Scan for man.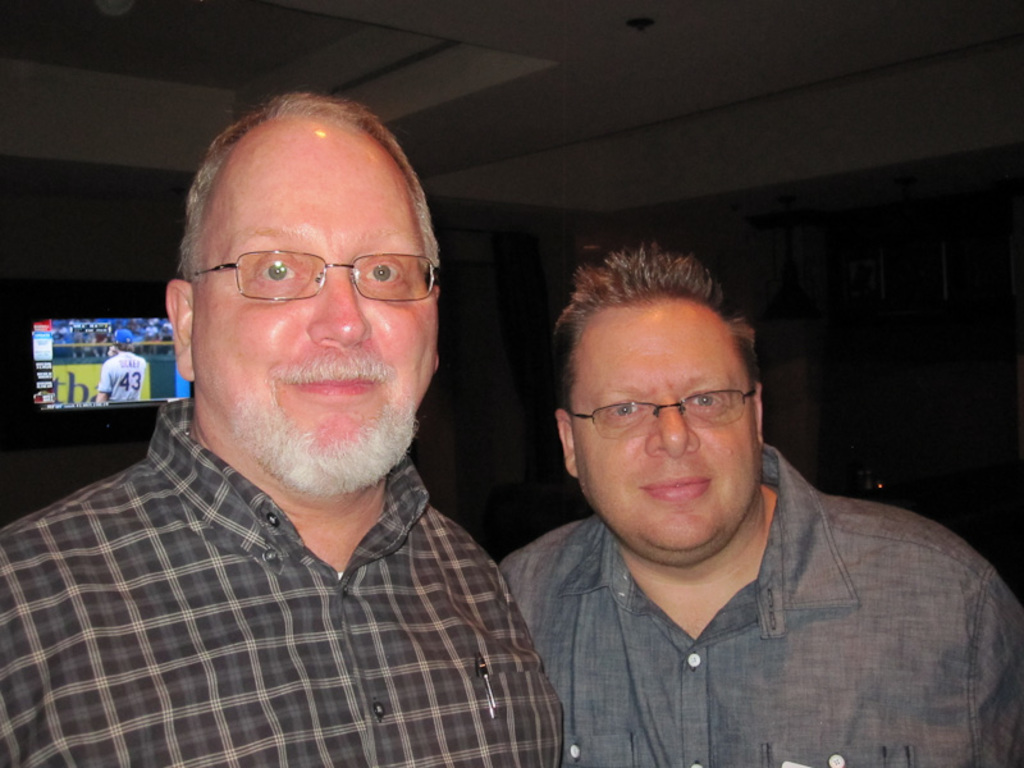
Scan result: [left=0, top=81, right=604, bottom=740].
